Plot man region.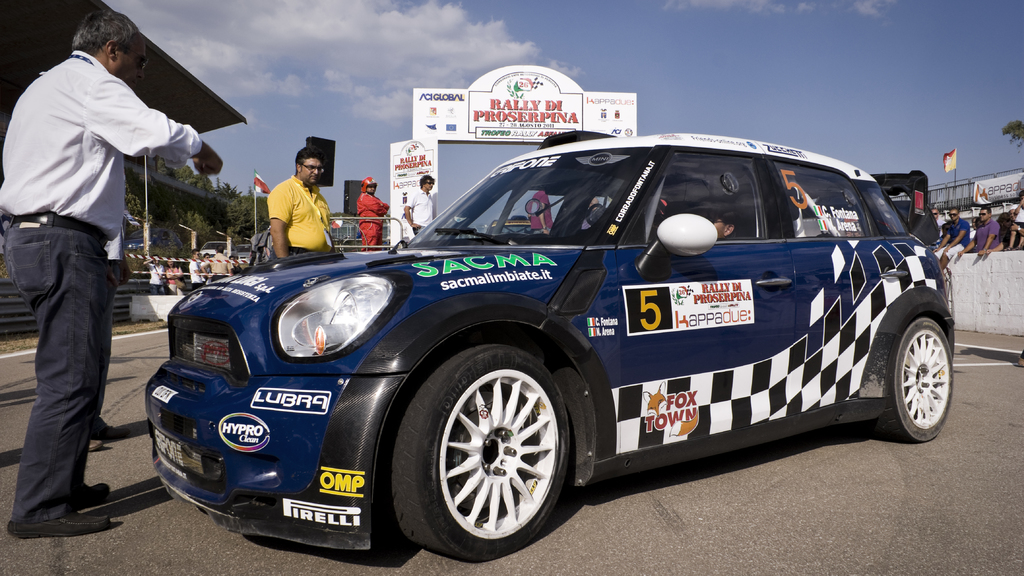
Plotted at 403,172,435,235.
